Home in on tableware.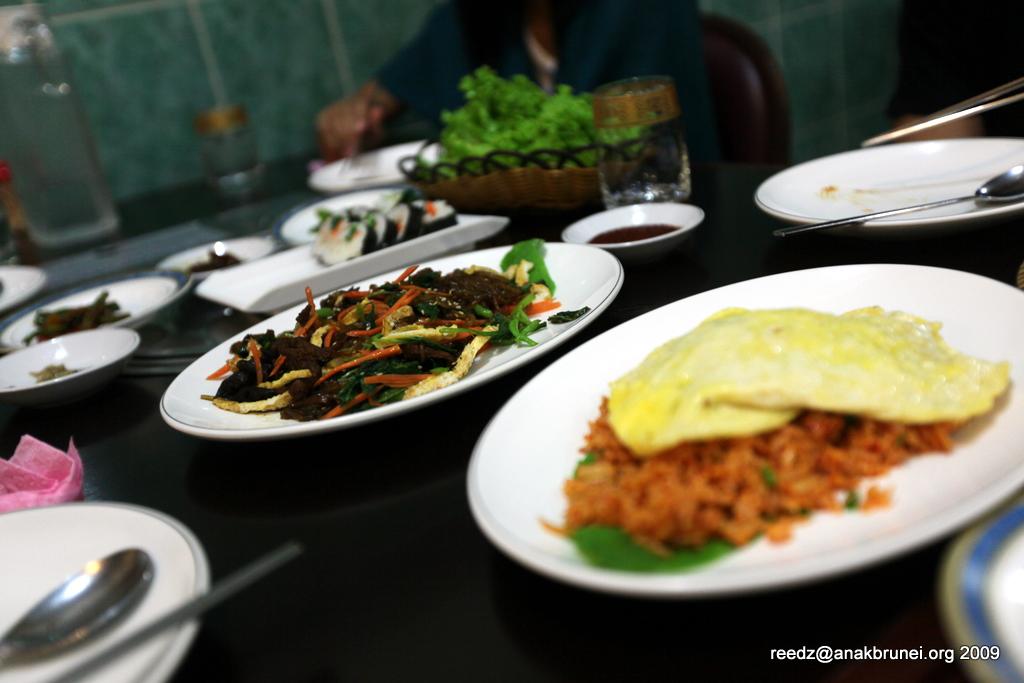
Homed in at bbox(42, 544, 303, 682).
